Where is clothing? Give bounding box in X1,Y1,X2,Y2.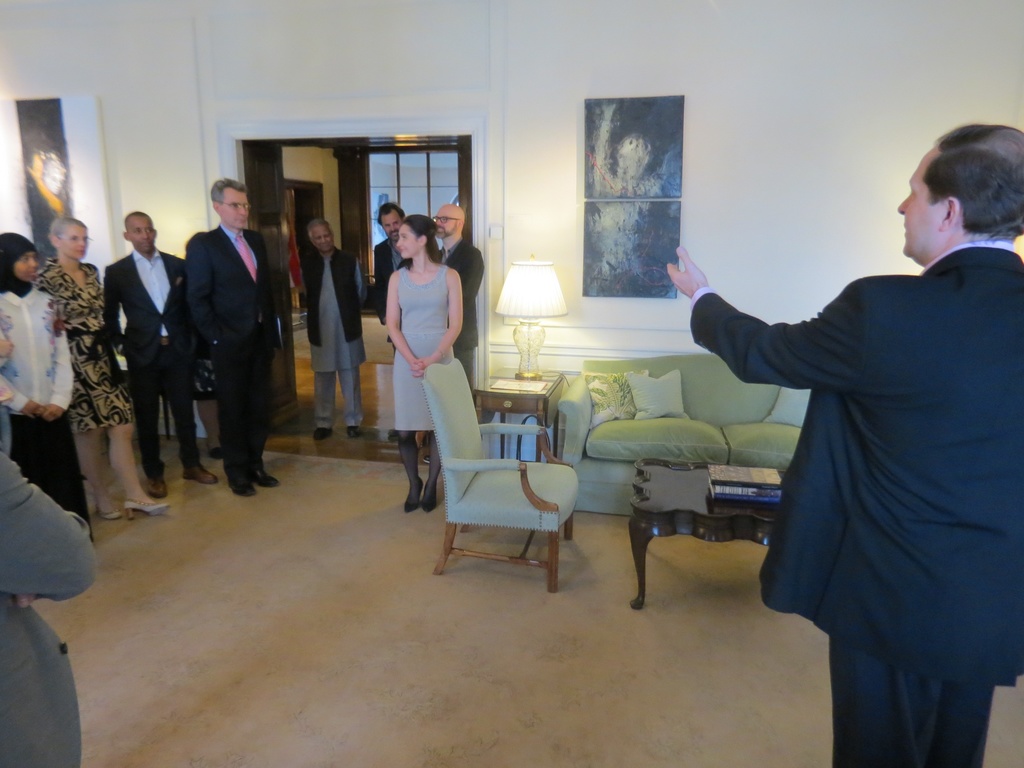
691,243,1023,766.
